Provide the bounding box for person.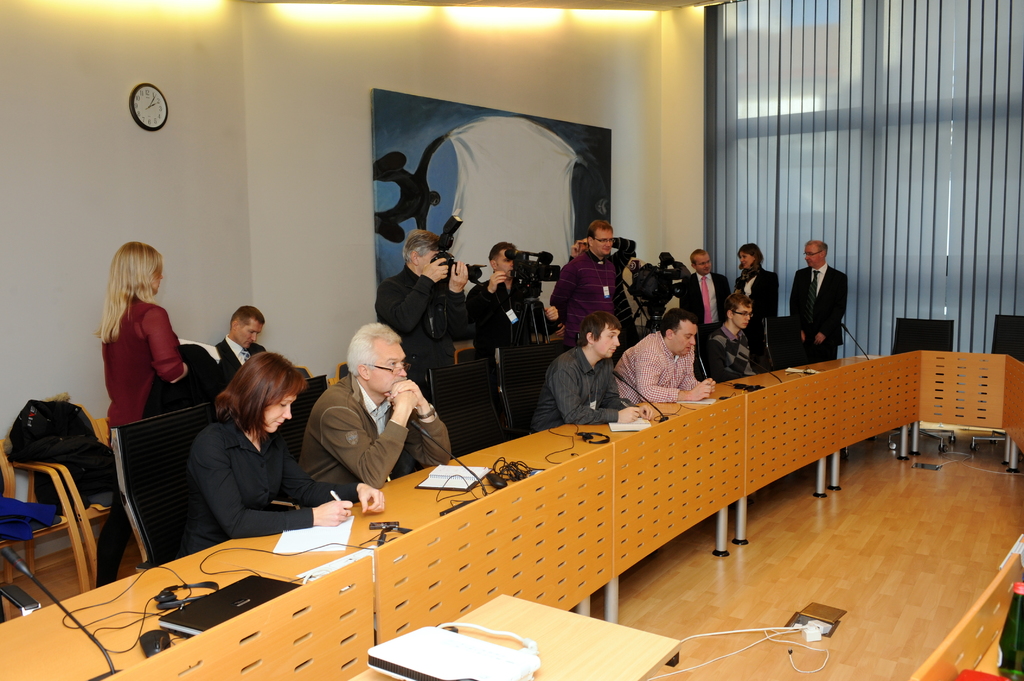
l=703, t=294, r=760, b=376.
